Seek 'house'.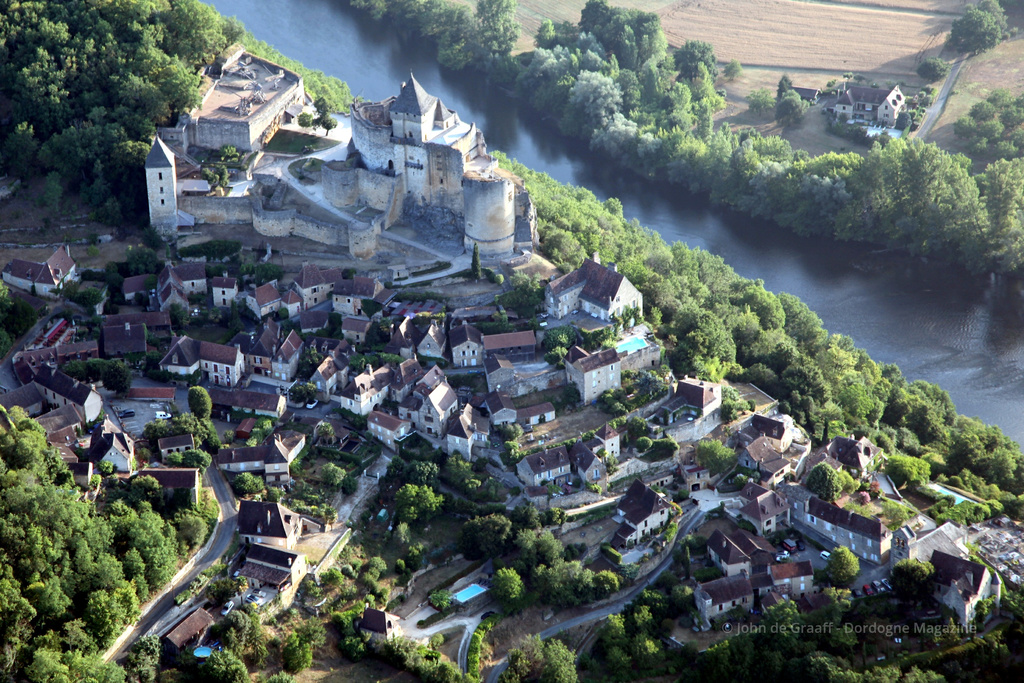
(left=803, top=495, right=894, bottom=568).
